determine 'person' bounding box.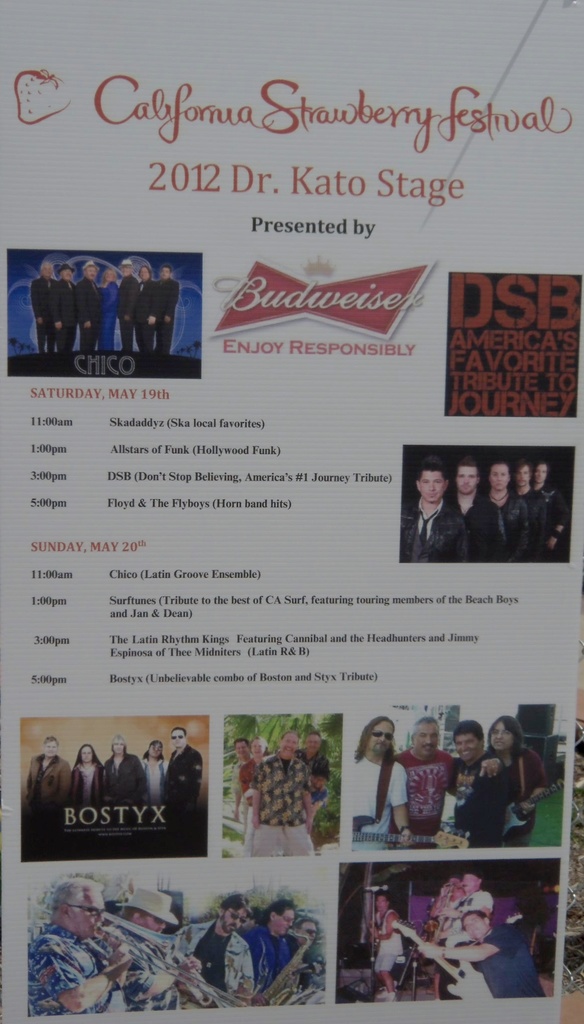
Determined: box(399, 725, 453, 832).
